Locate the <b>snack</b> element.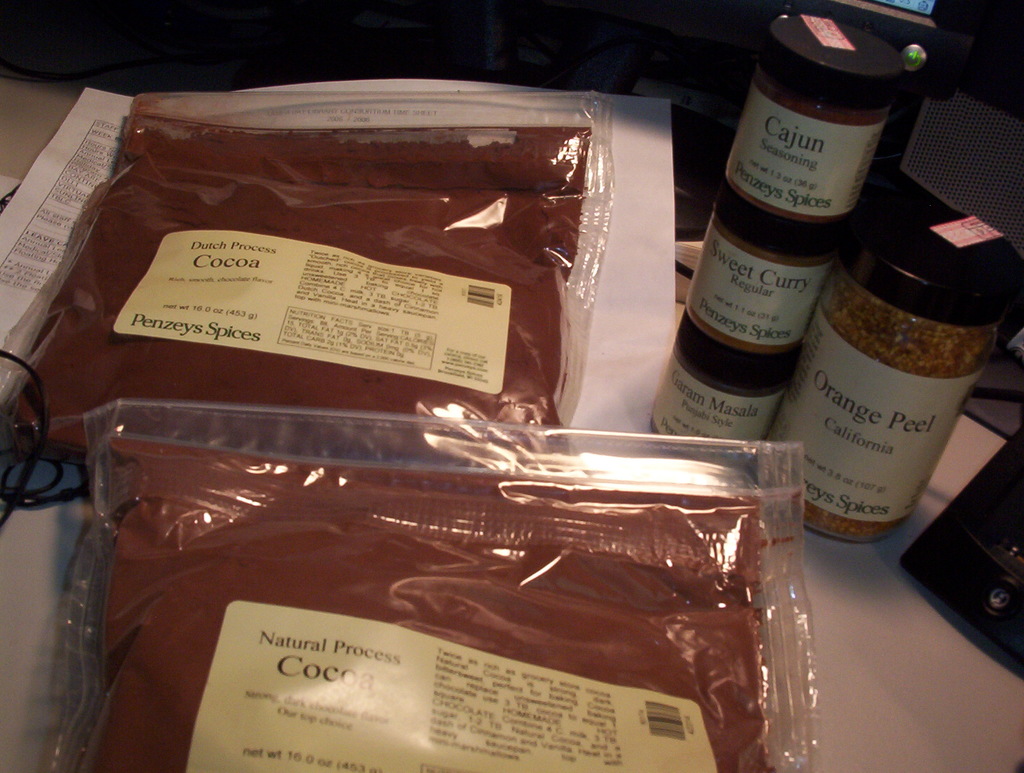
Element bbox: (40, 402, 822, 772).
